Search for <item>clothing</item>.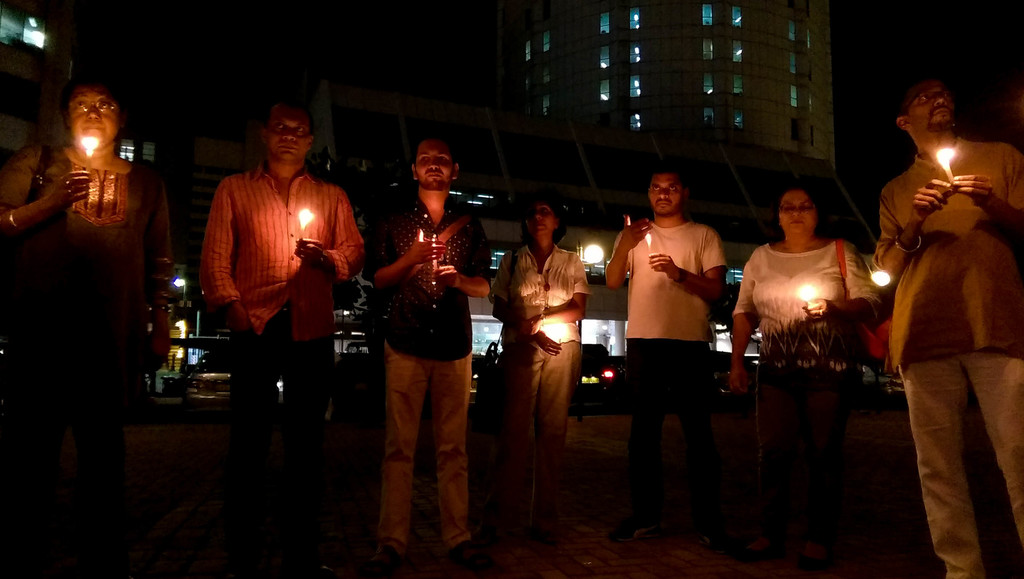
Found at Rect(192, 162, 349, 338).
